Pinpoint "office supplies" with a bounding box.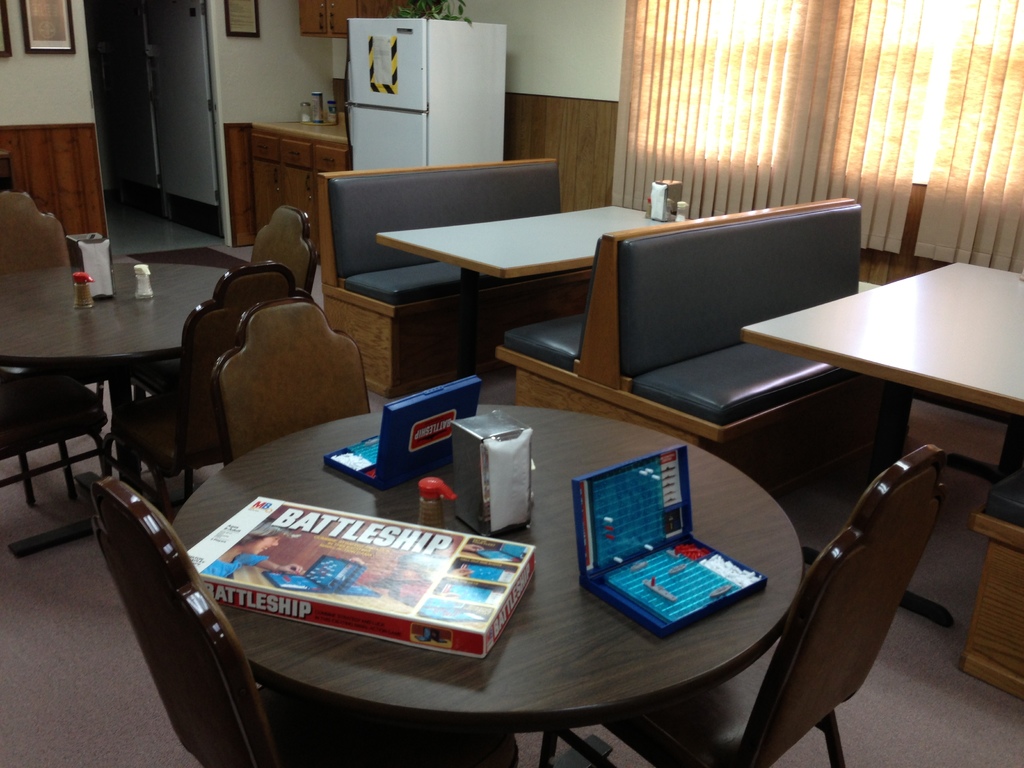
[180,266,288,405].
